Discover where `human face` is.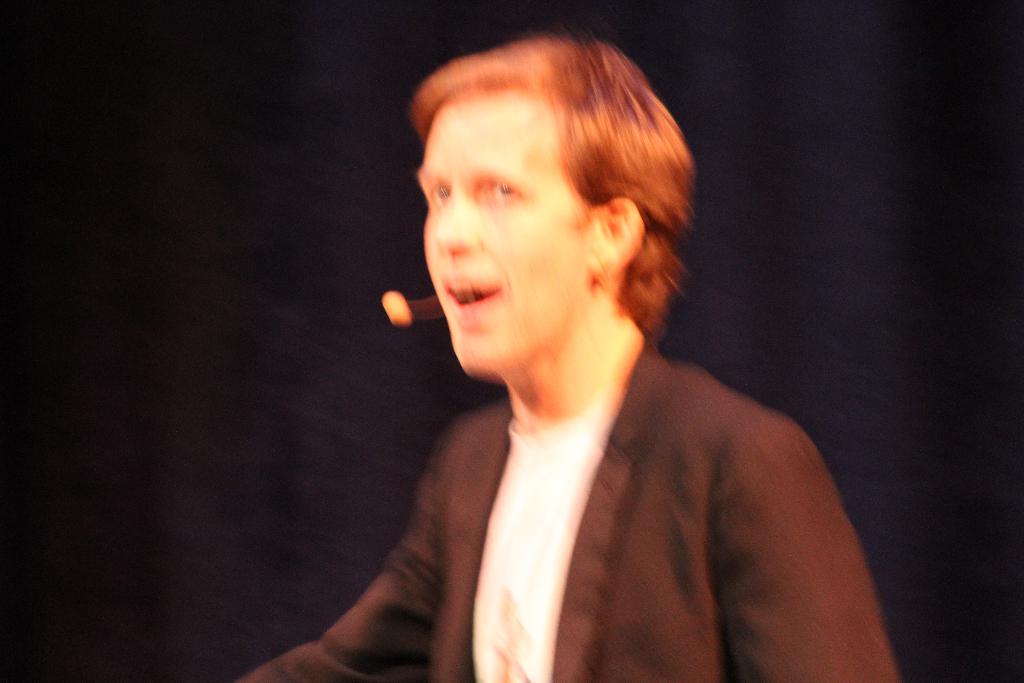
Discovered at Rect(414, 92, 598, 374).
